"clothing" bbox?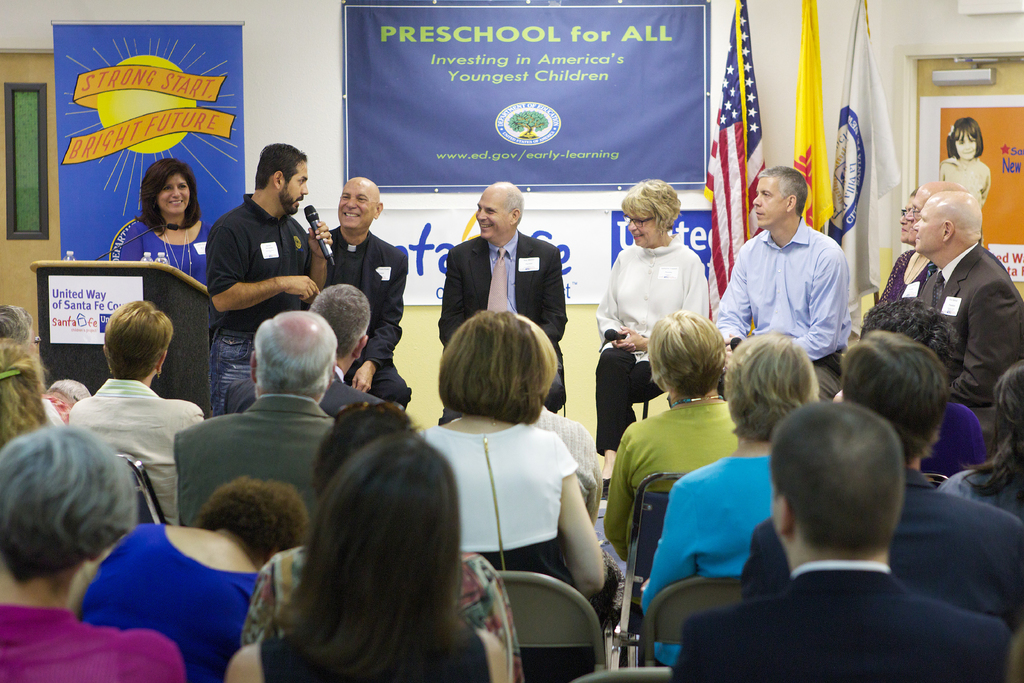
Rect(907, 236, 1008, 395)
